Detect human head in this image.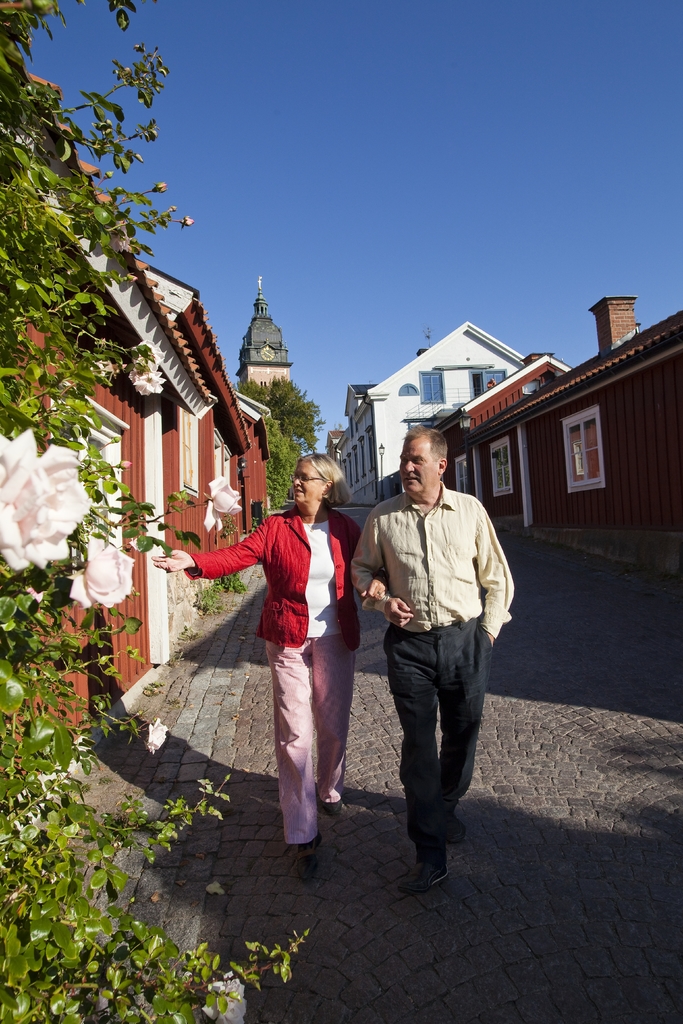
Detection: select_region(397, 426, 448, 504).
